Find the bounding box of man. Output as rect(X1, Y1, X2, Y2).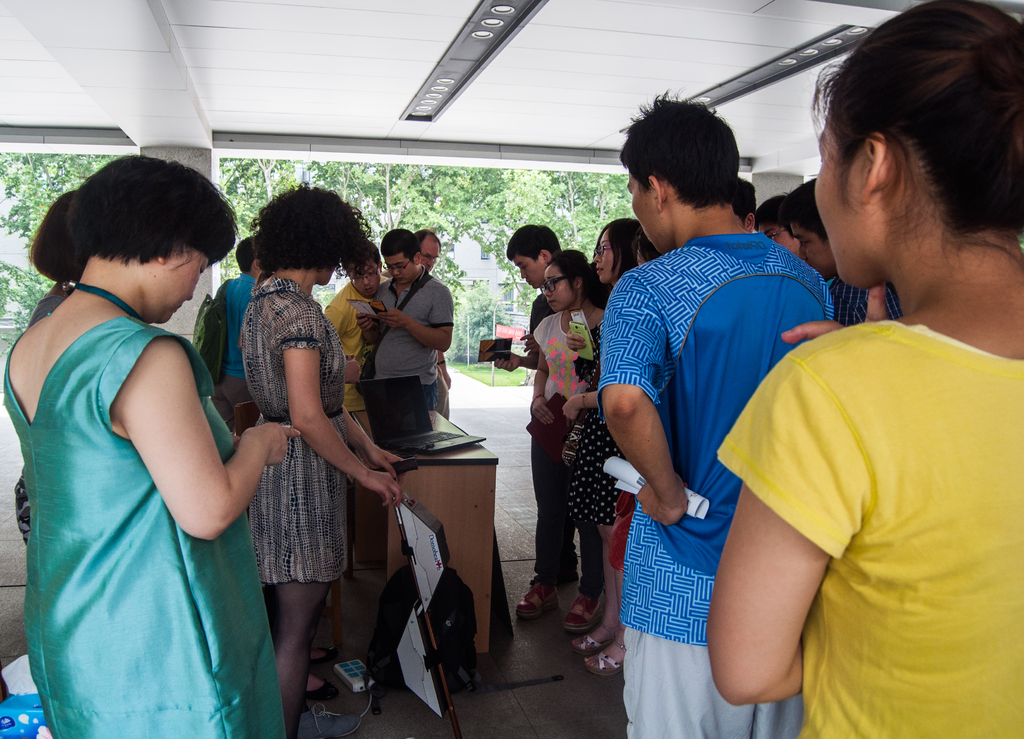
rect(783, 177, 906, 334).
